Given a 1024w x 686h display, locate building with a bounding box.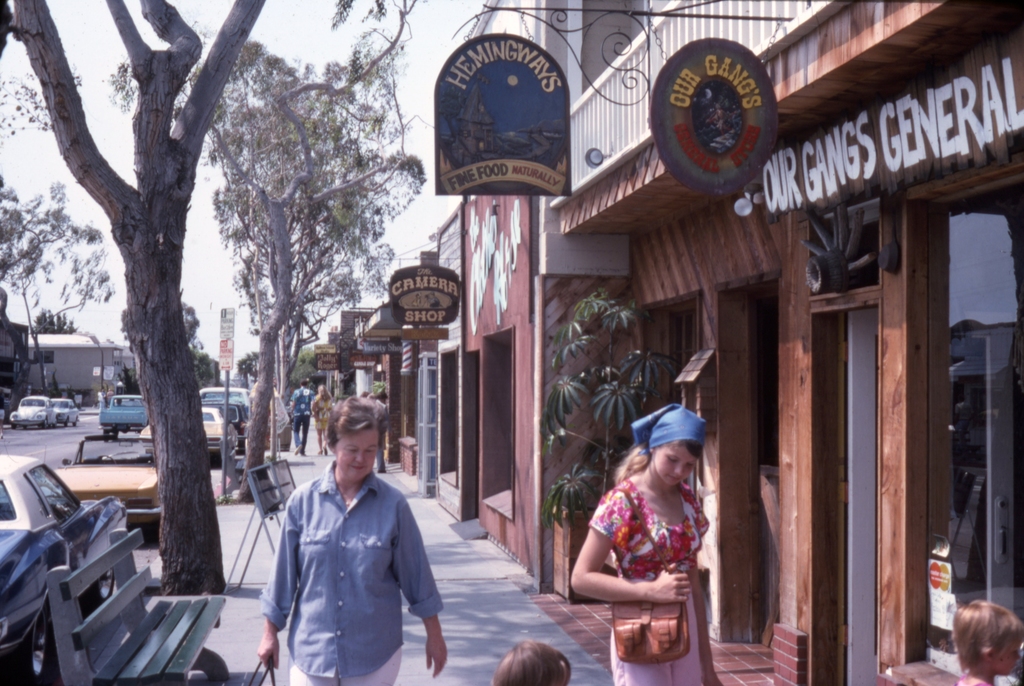
Located: 362/243/438/468.
